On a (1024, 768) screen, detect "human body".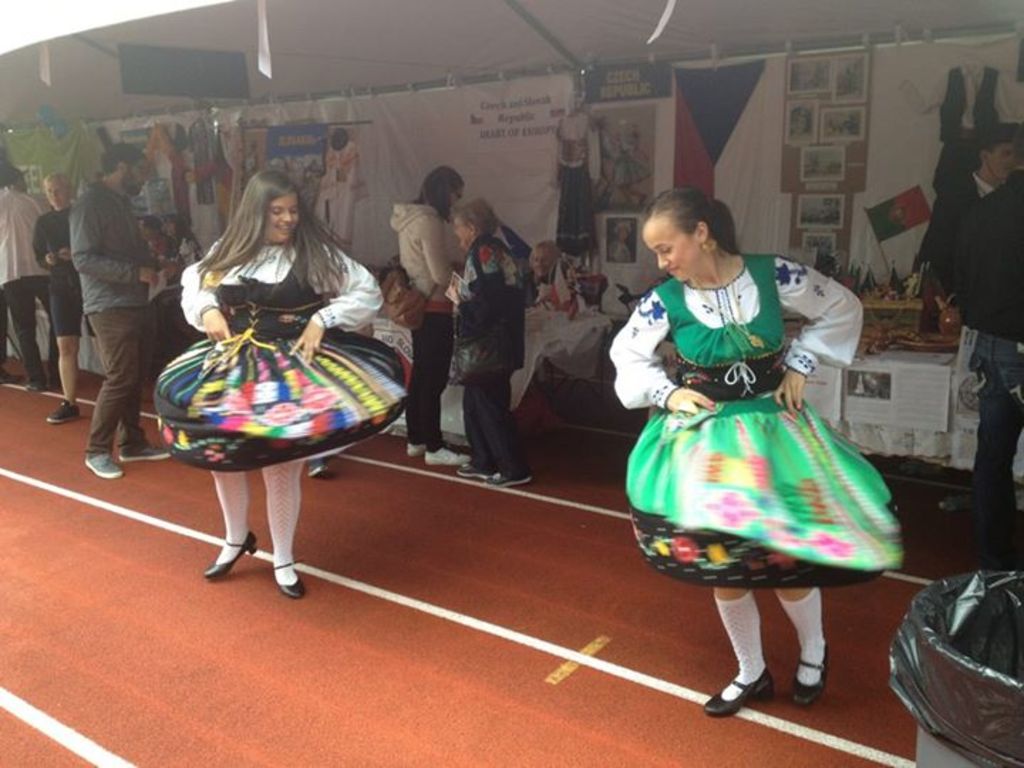
613:162:897:668.
